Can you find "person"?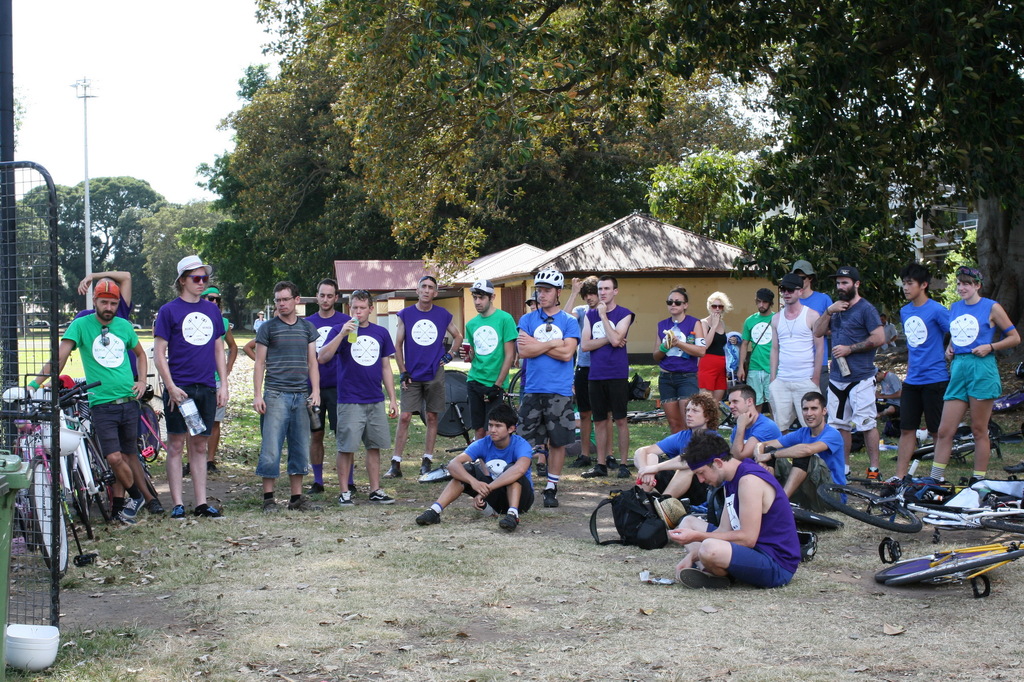
Yes, bounding box: pyautogui.locateOnScreen(399, 273, 458, 467).
